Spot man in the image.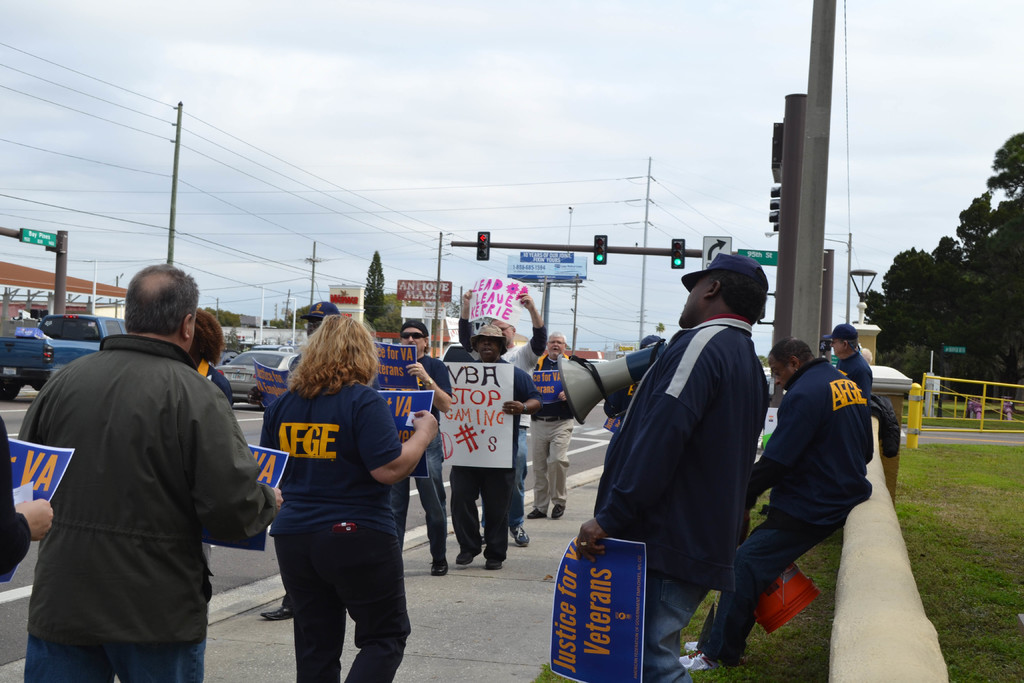
man found at BBox(680, 338, 876, 668).
